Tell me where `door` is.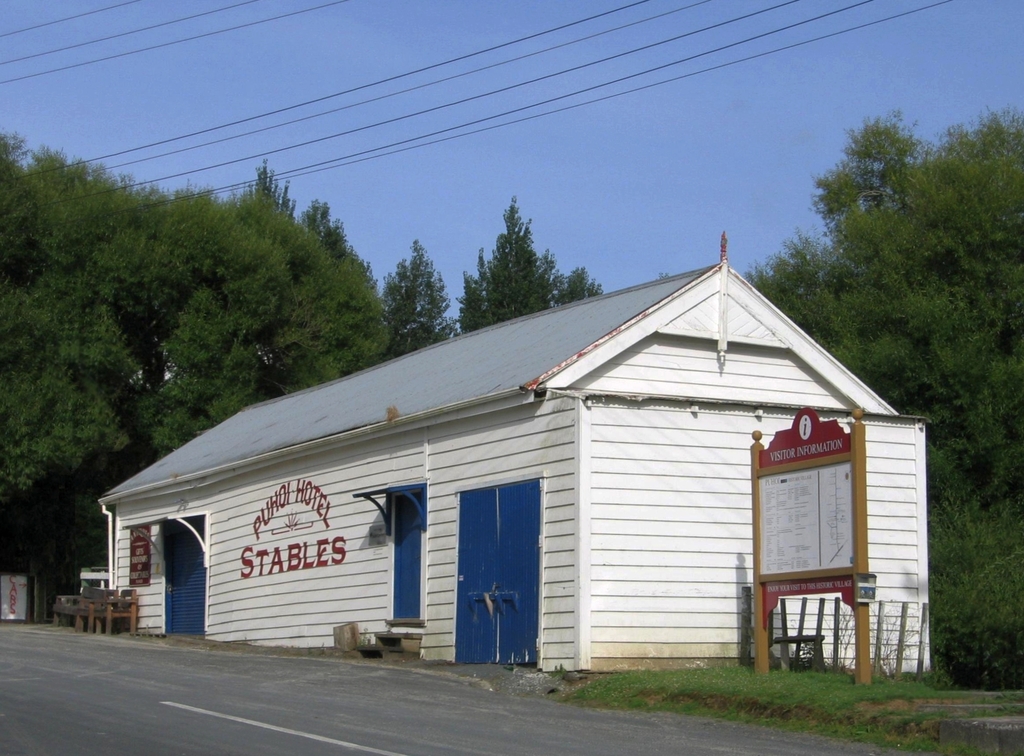
`door` is at select_region(449, 469, 544, 683).
